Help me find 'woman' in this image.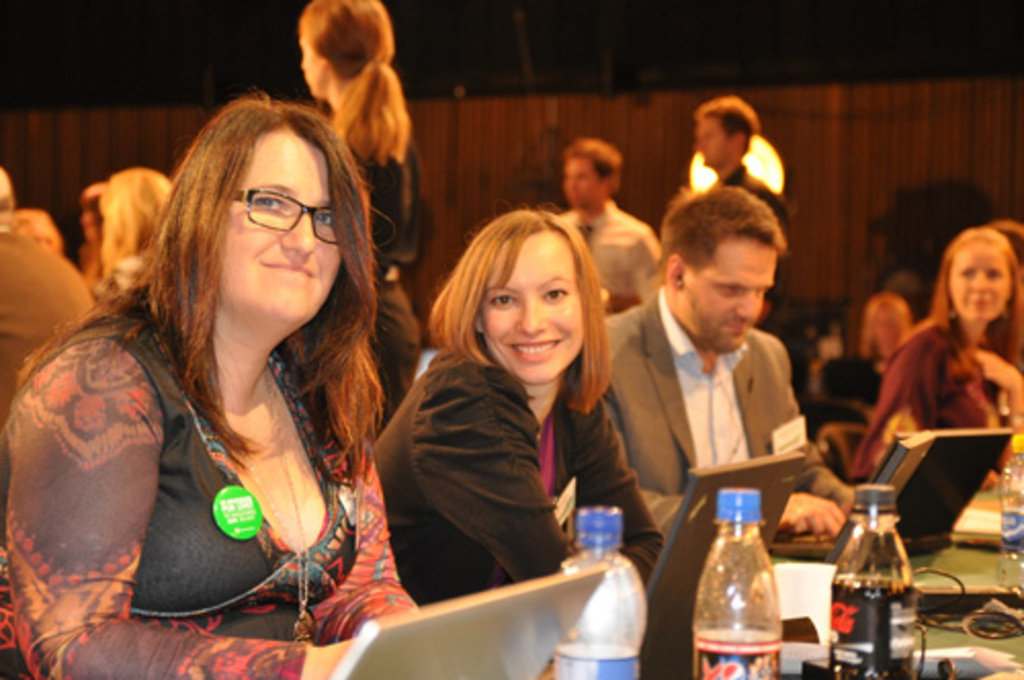
Found it: <bbox>848, 225, 1022, 483</bbox>.
